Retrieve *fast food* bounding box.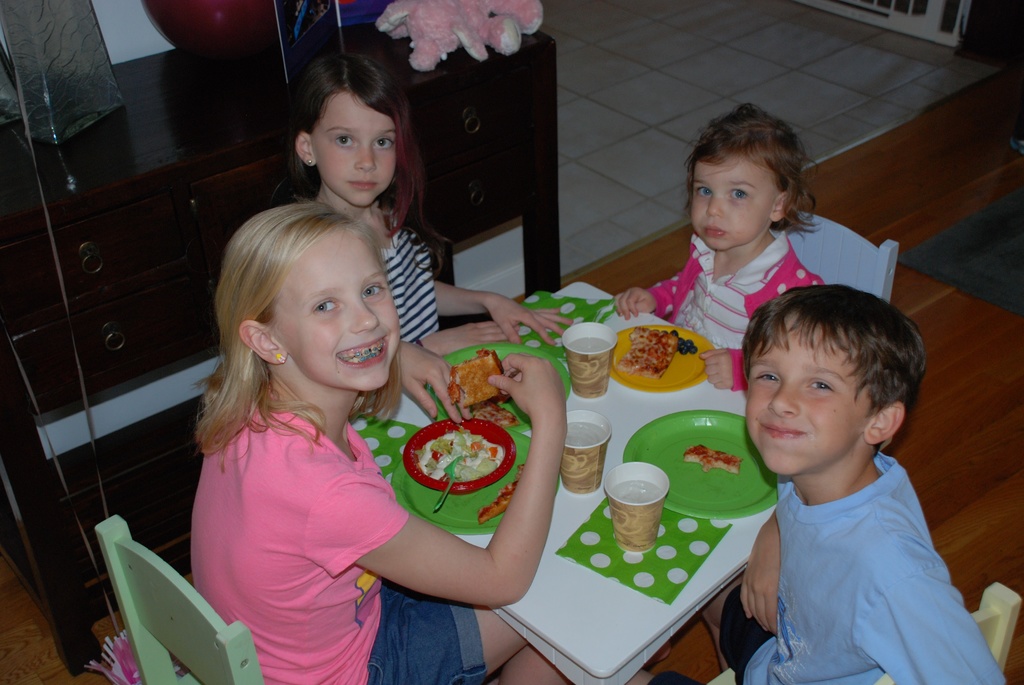
Bounding box: x1=443, y1=346, x2=511, y2=432.
